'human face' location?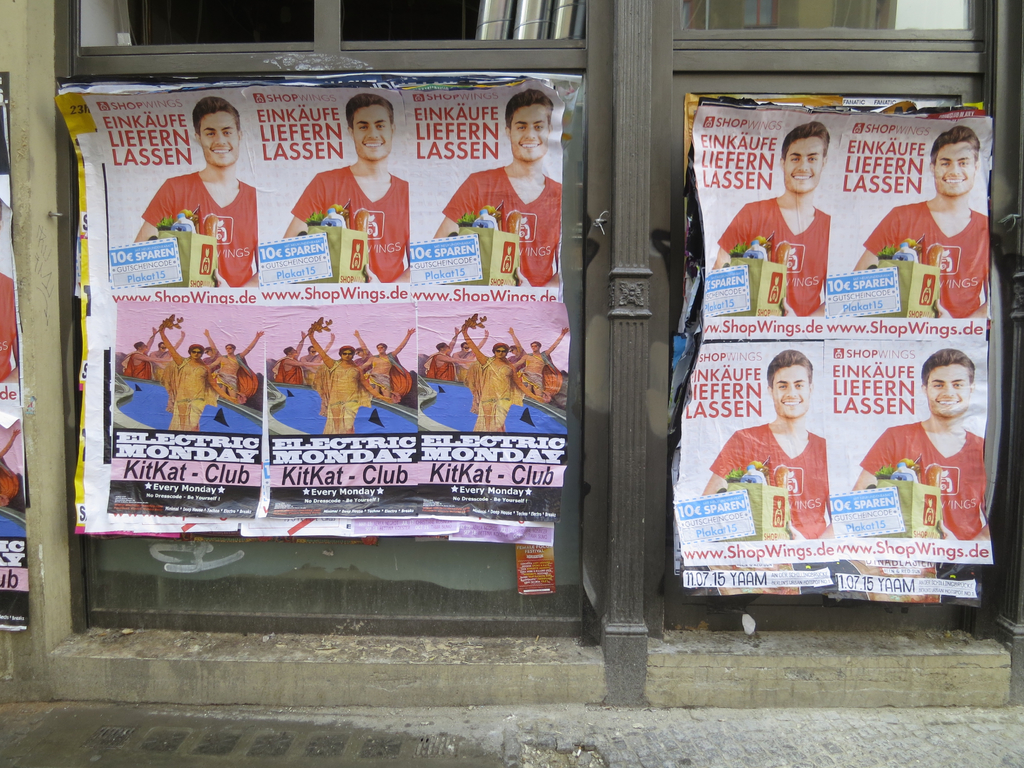
[767,365,810,417]
